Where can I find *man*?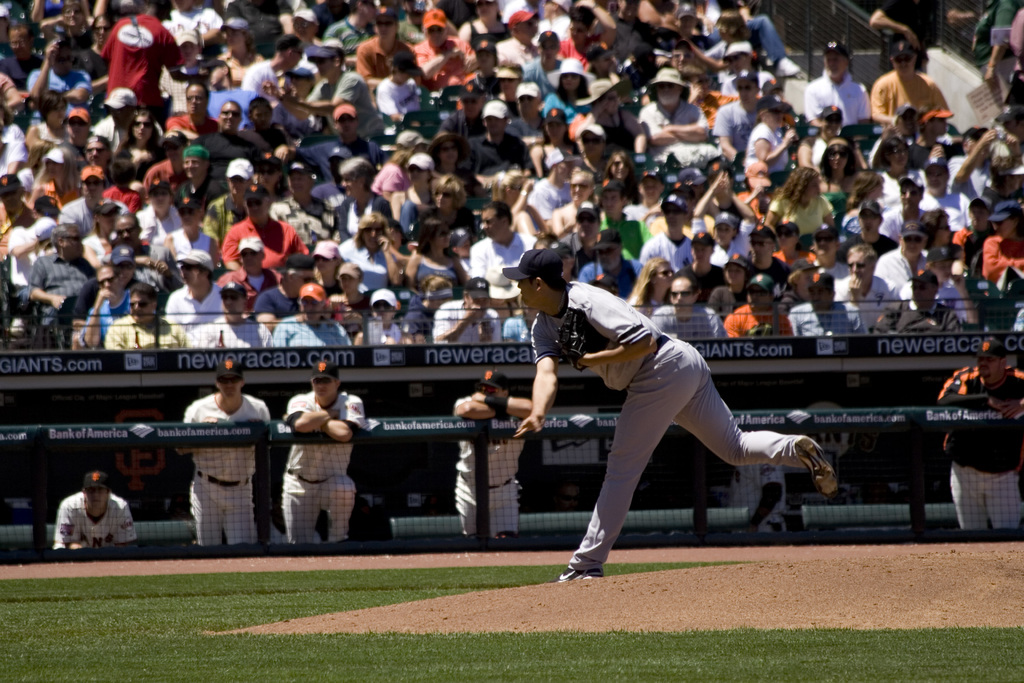
You can find it at <region>938, 343, 1023, 529</region>.
